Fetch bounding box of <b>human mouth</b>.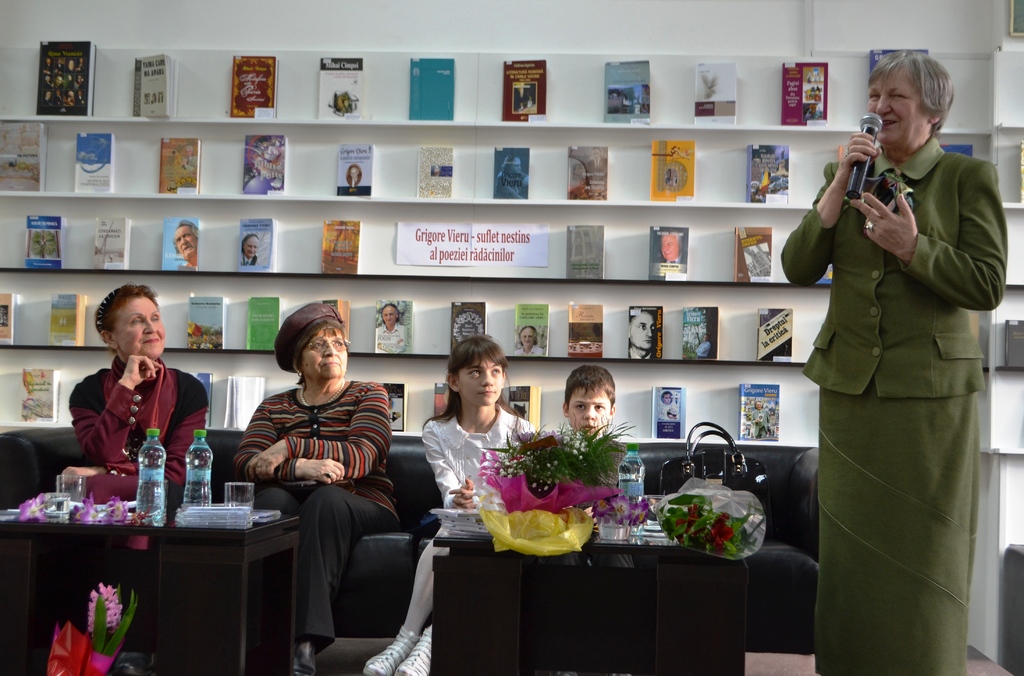
Bbox: crop(481, 388, 497, 398).
